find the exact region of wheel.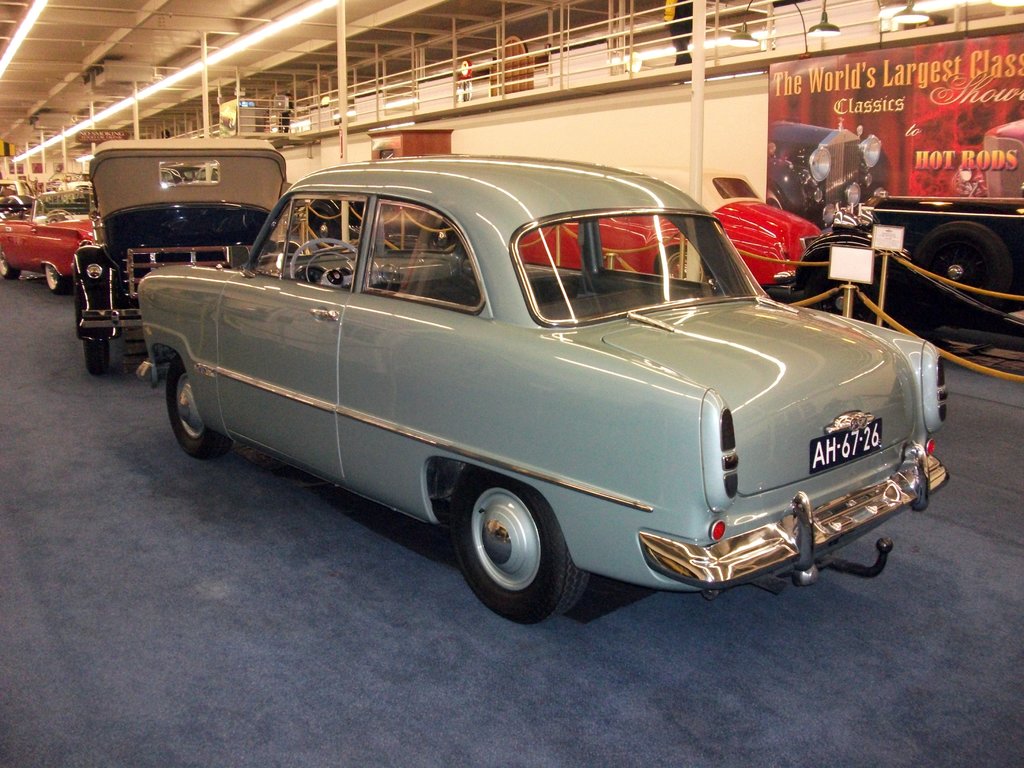
Exact region: {"left": 289, "top": 237, "right": 374, "bottom": 289}.
